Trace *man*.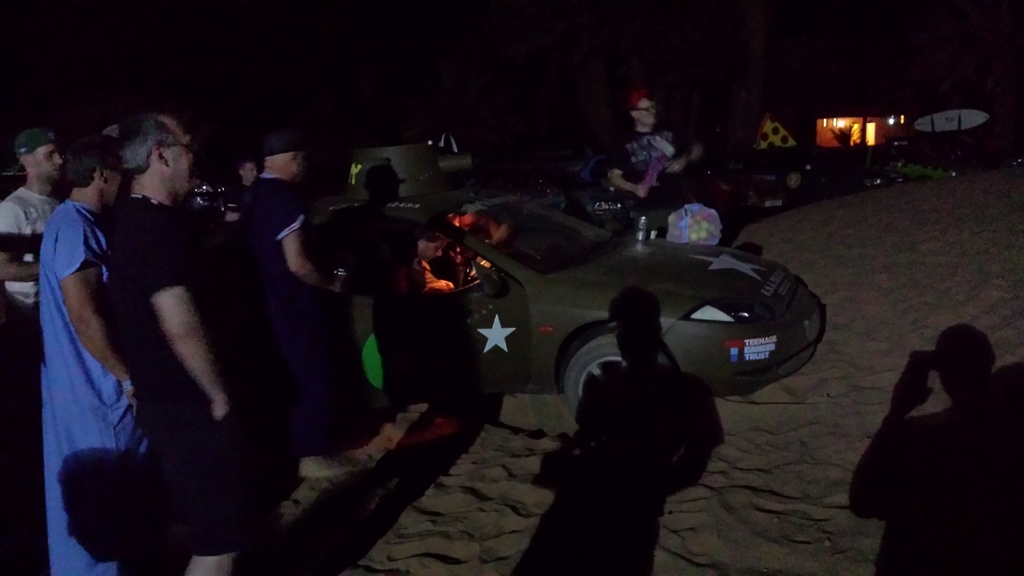
Traced to BBox(401, 238, 459, 312).
